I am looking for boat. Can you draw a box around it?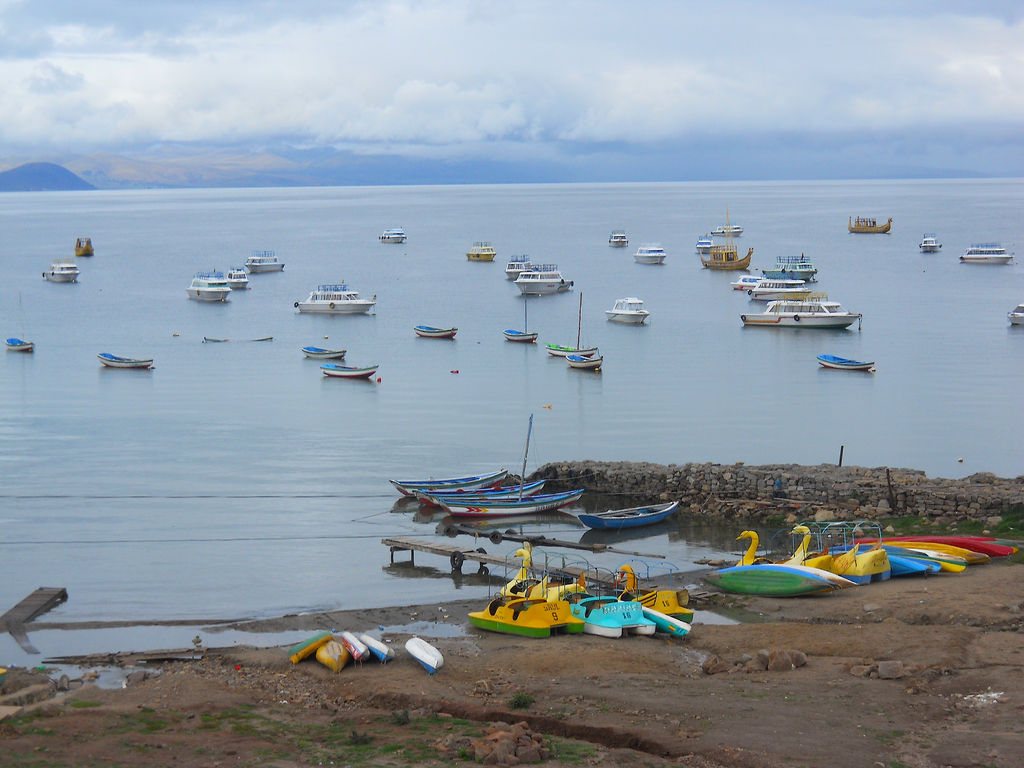
Sure, the bounding box is box=[242, 252, 287, 276].
